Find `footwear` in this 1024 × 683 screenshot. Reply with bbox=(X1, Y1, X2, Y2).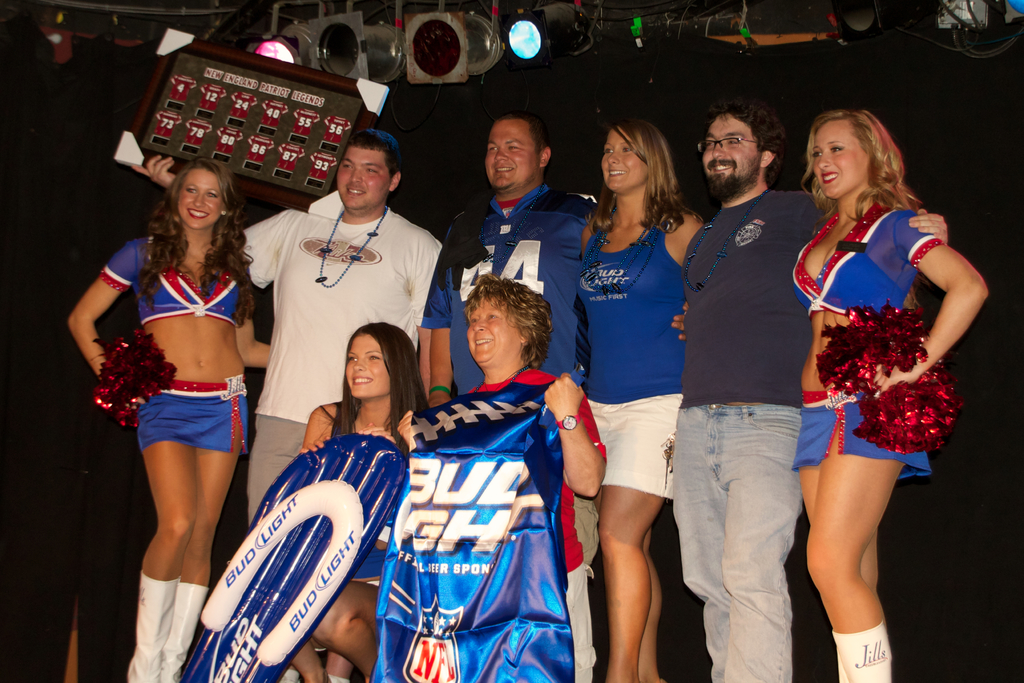
bbox=(835, 652, 851, 681).
